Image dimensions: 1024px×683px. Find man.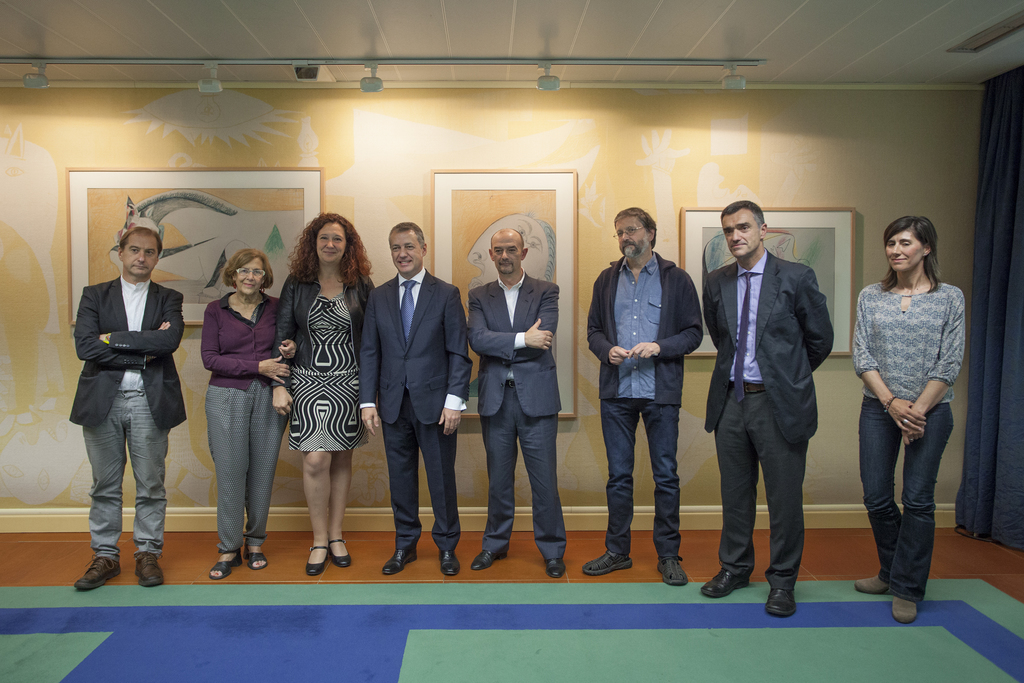
x1=707, y1=188, x2=815, y2=627.
